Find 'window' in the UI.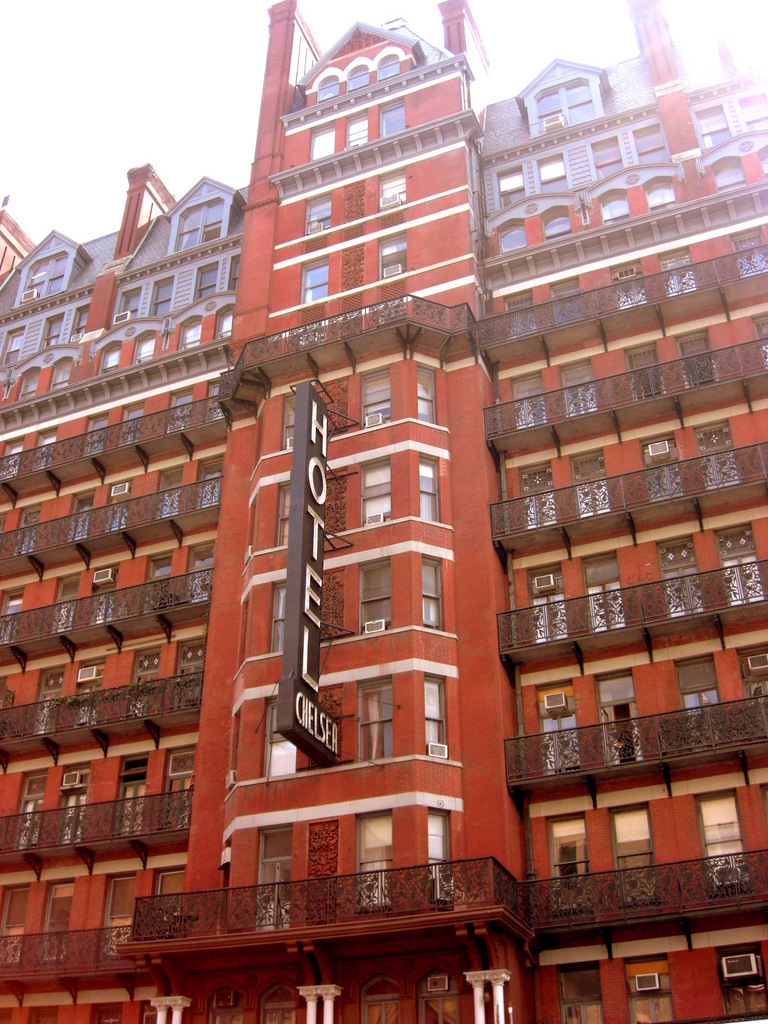
UI element at pyautogui.locateOnScreen(554, 964, 600, 1022).
